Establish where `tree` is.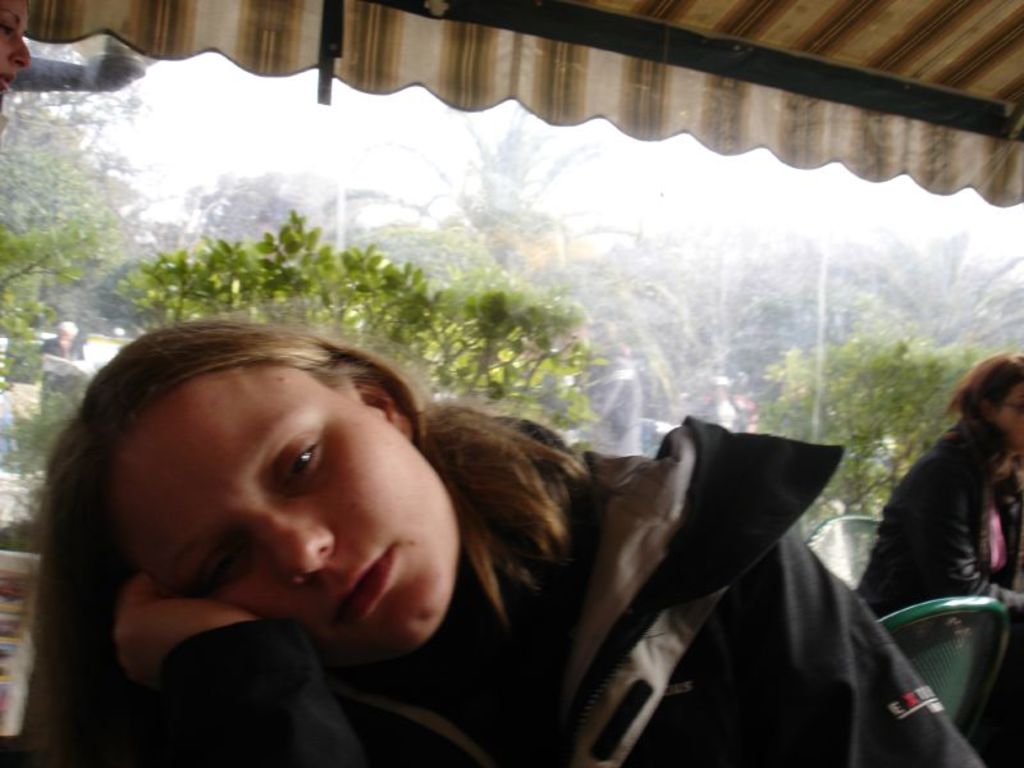
Established at <bbox>170, 161, 356, 256</bbox>.
